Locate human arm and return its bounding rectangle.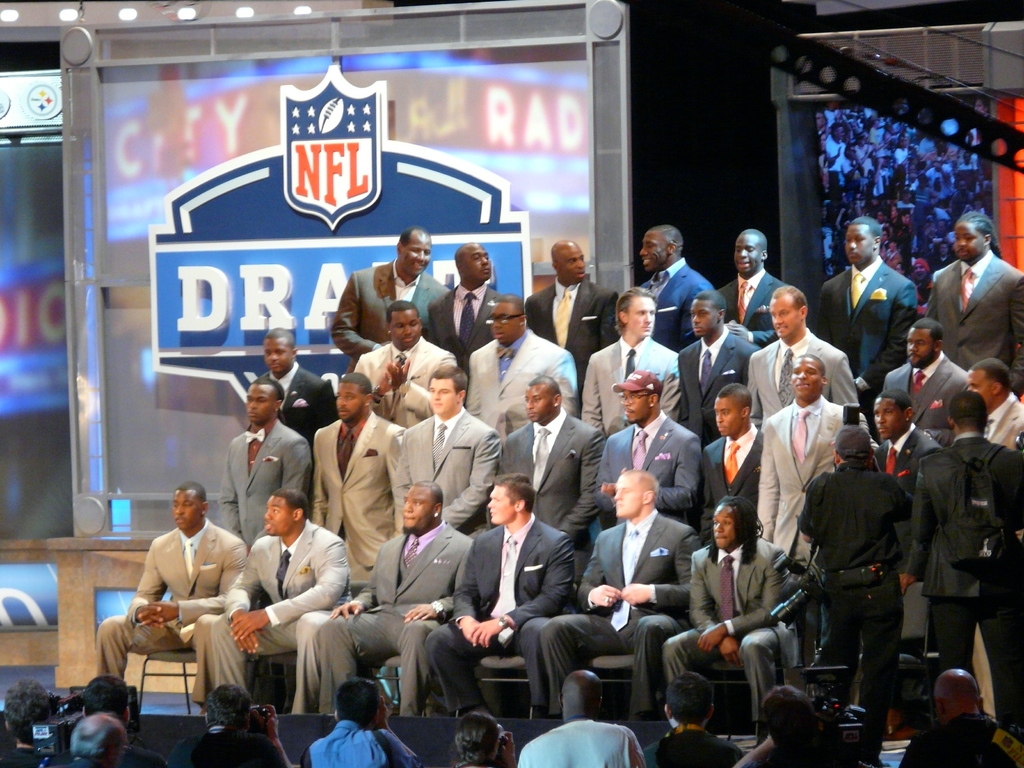
pyautogui.locateOnScreen(380, 353, 460, 422).
